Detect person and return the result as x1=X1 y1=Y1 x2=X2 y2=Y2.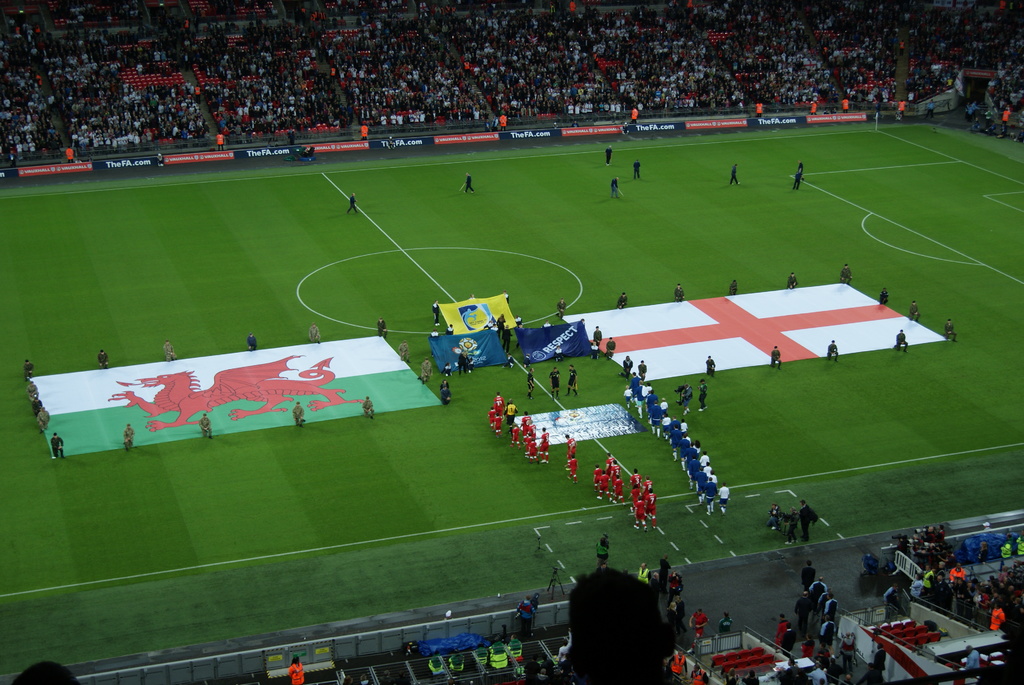
x1=243 y1=336 x2=257 y2=356.
